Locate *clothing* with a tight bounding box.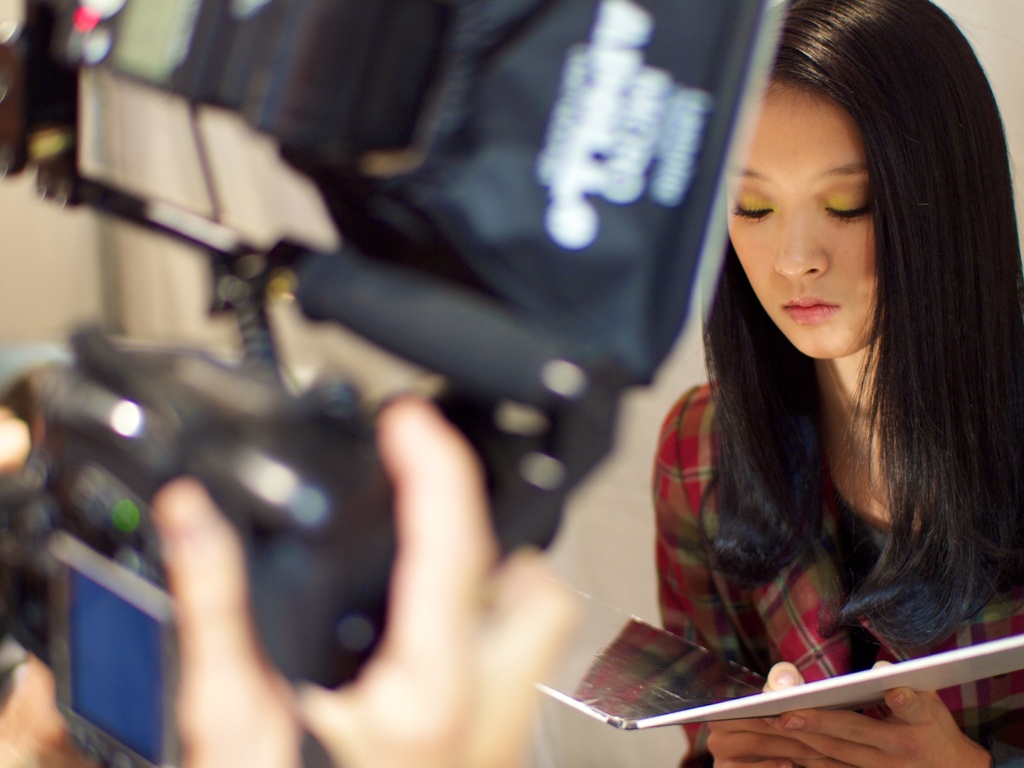
left=657, top=381, right=1020, bottom=737.
